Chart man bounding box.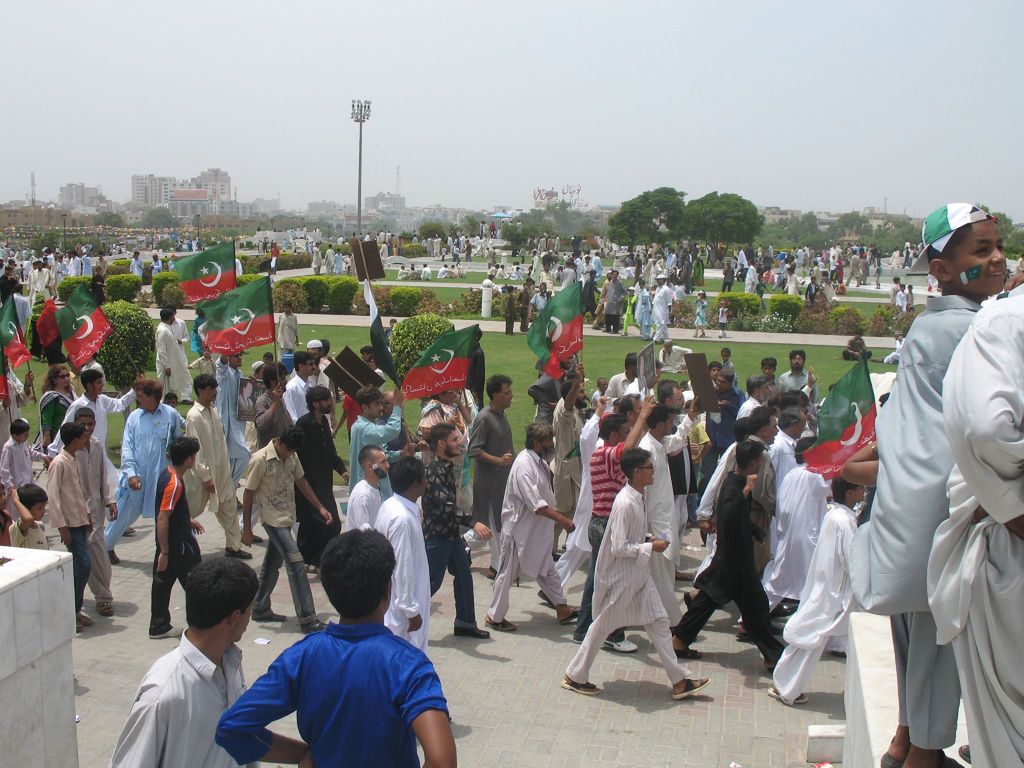
Charted: 558, 444, 712, 694.
